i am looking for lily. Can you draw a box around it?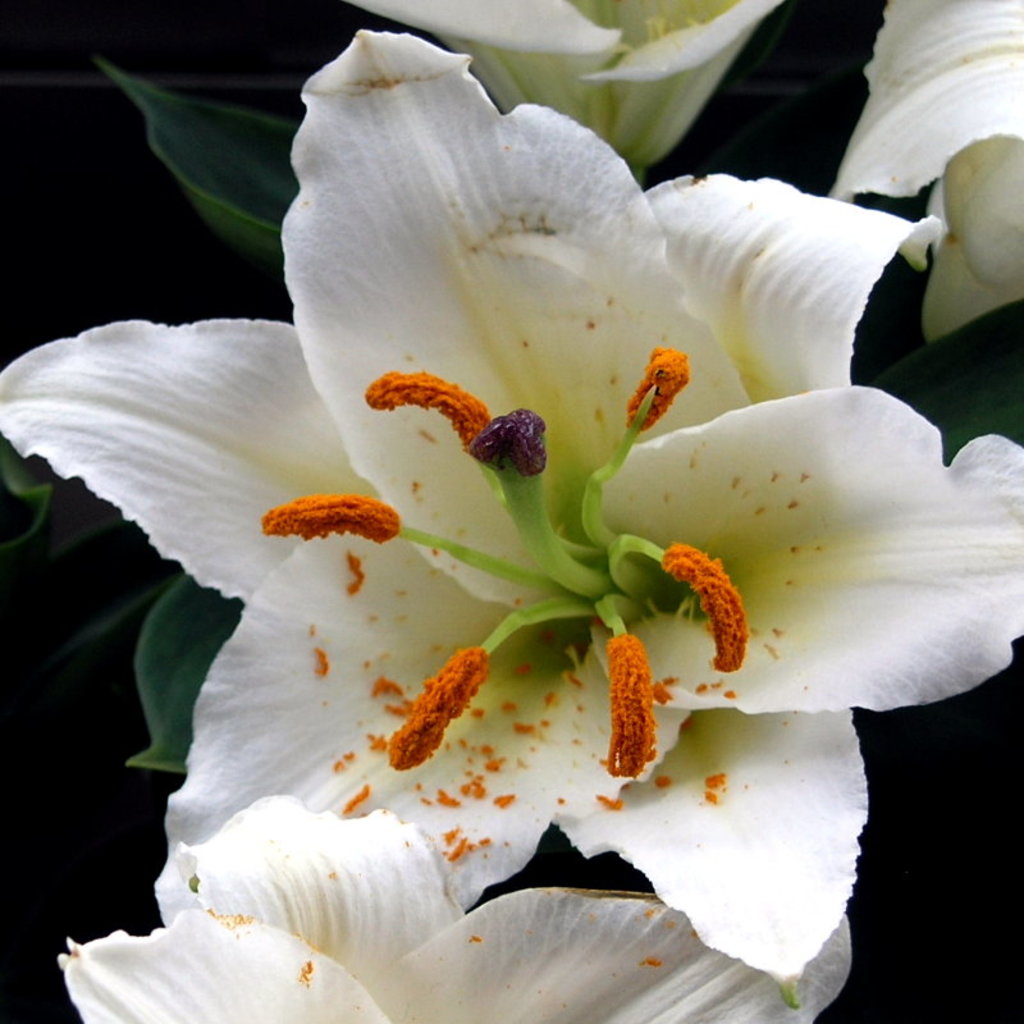
Sure, the bounding box is (338, 0, 788, 180).
